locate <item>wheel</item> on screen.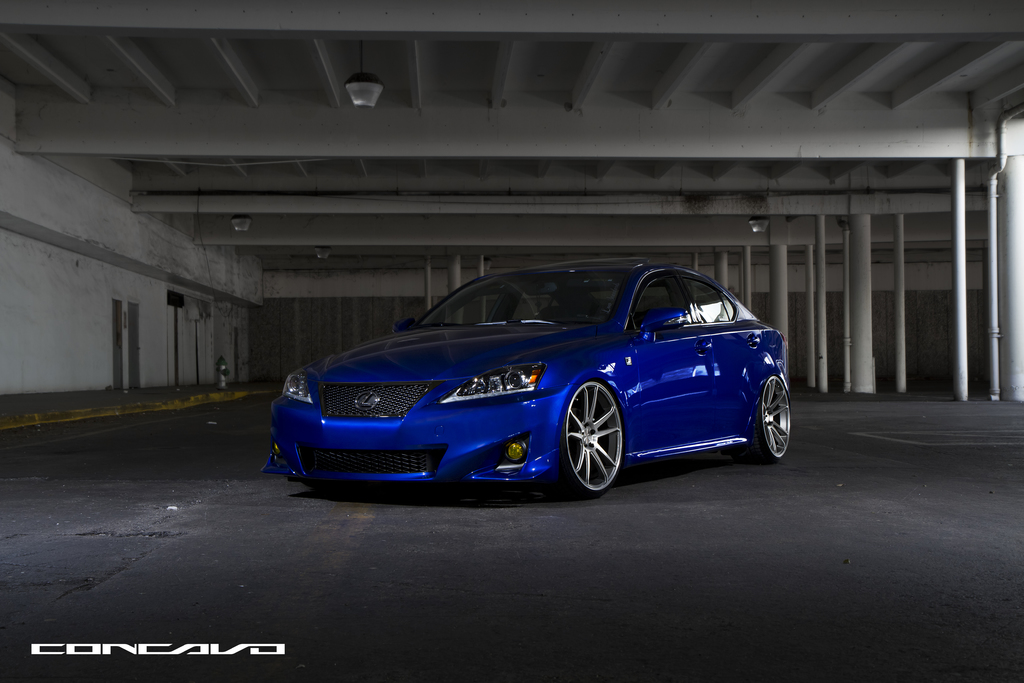
On screen at rect(731, 374, 794, 465).
